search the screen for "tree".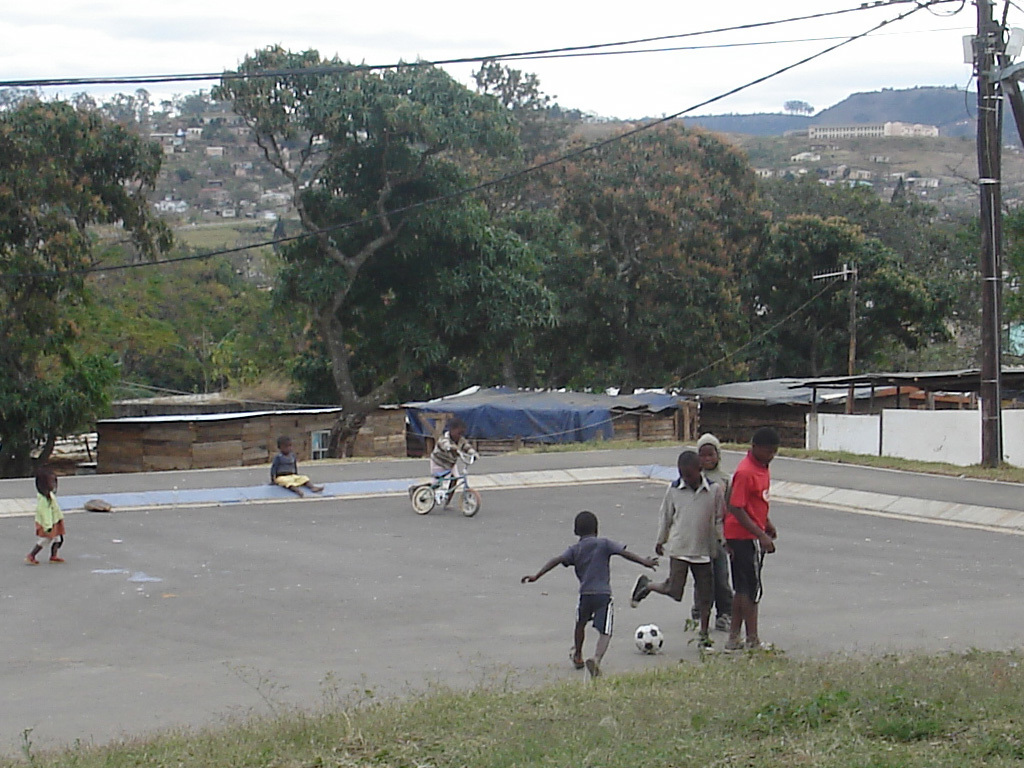
Found at rect(513, 112, 789, 418).
